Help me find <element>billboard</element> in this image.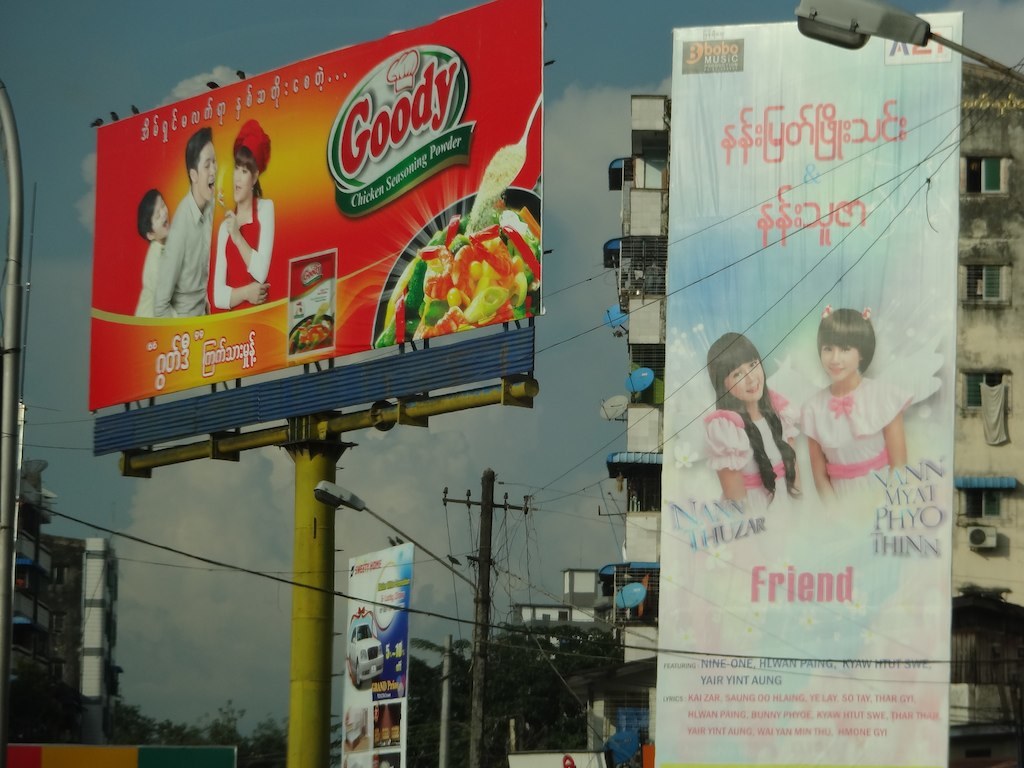
Found it: 659:12:957:762.
